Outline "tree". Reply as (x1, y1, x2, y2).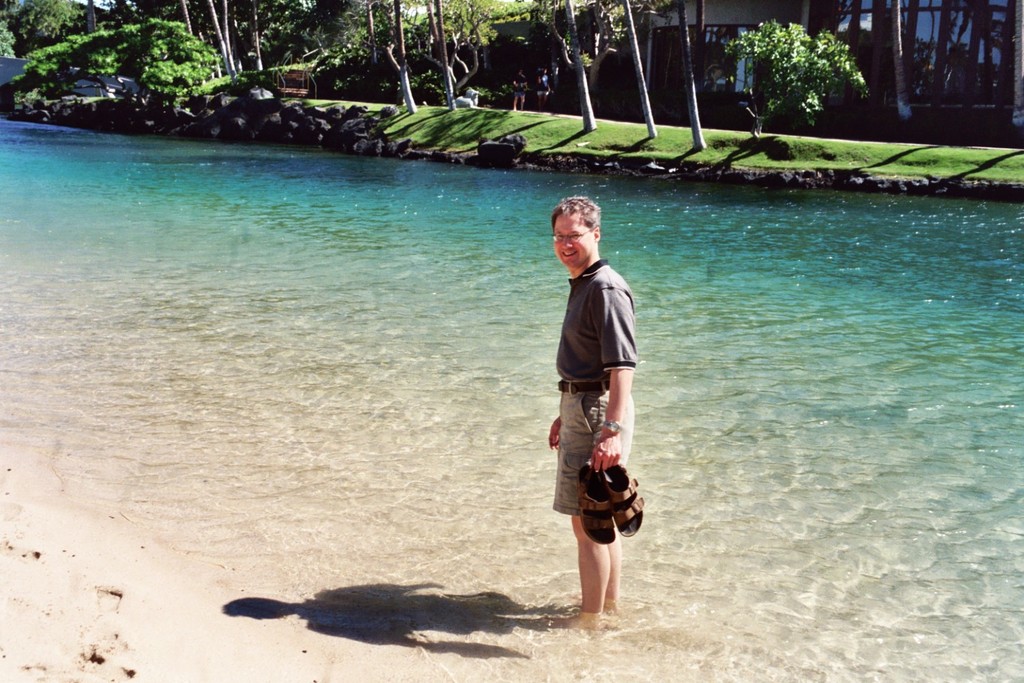
(15, 0, 94, 48).
